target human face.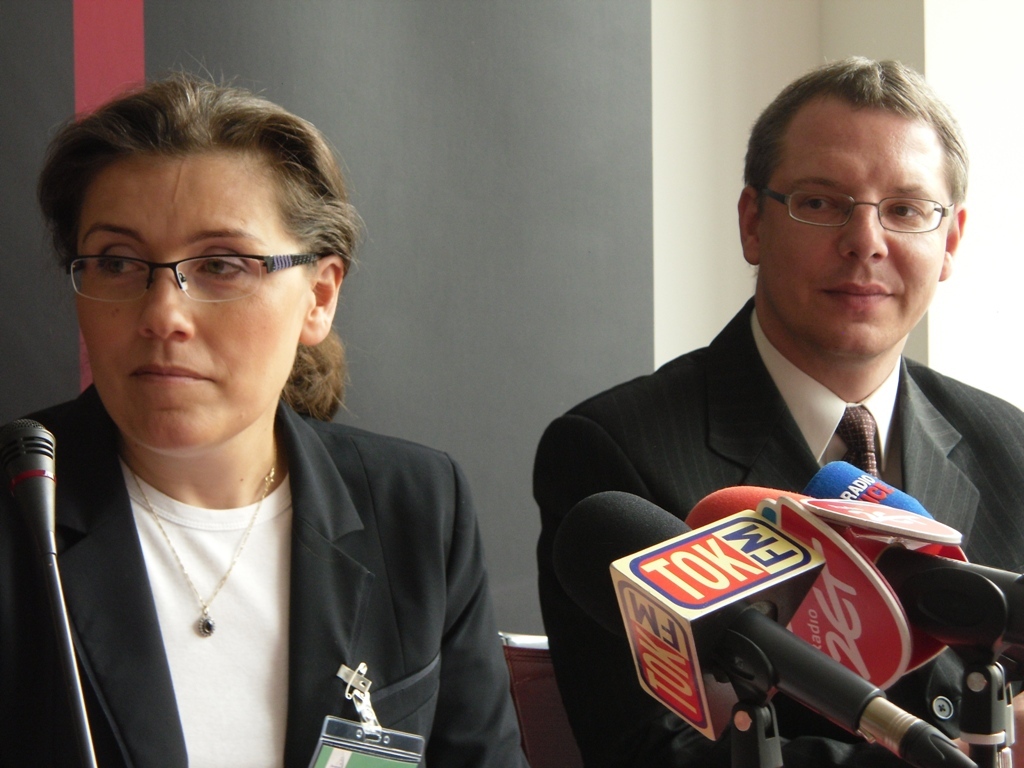
Target region: box(72, 150, 305, 446).
